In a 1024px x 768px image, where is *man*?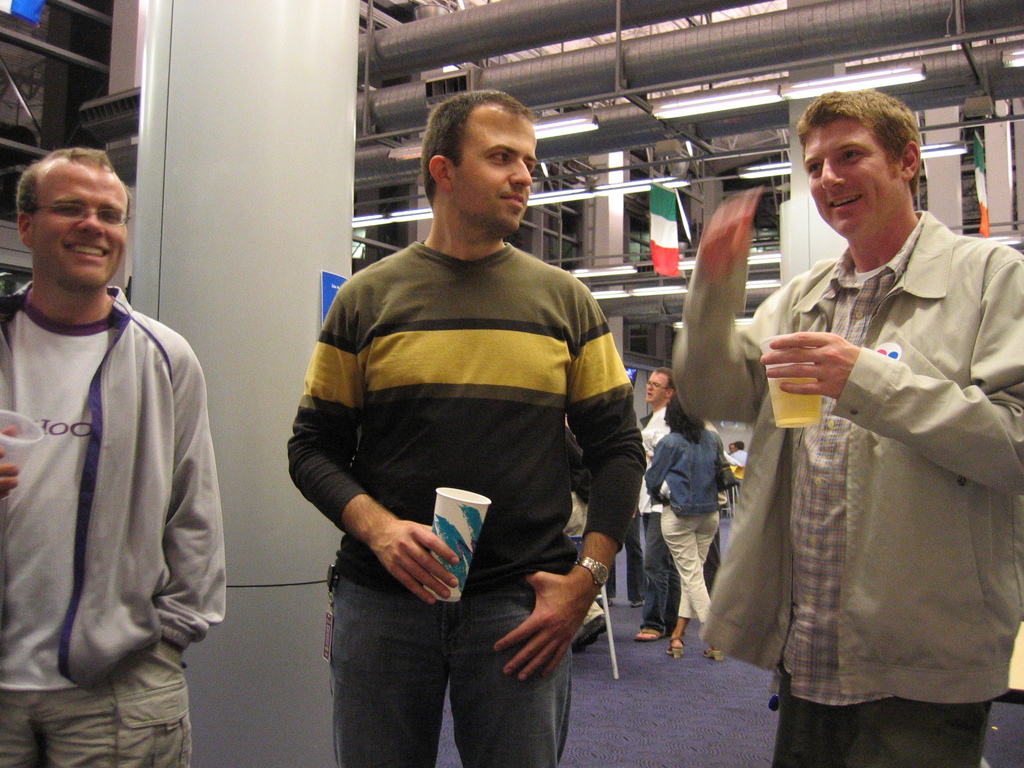
570,423,604,648.
